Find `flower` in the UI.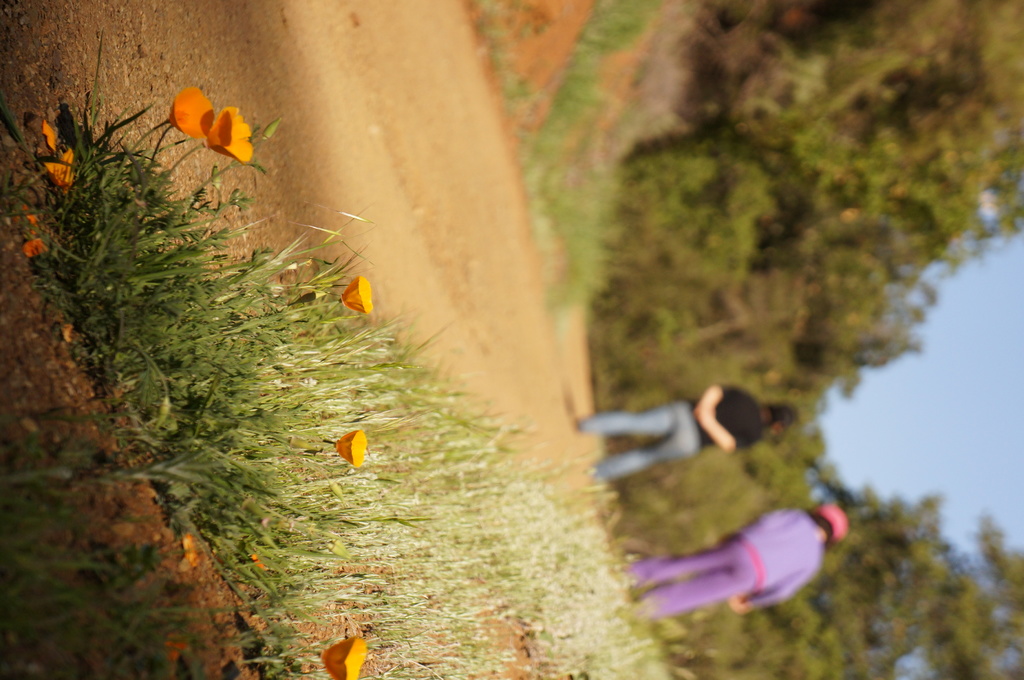
UI element at crop(333, 429, 370, 467).
